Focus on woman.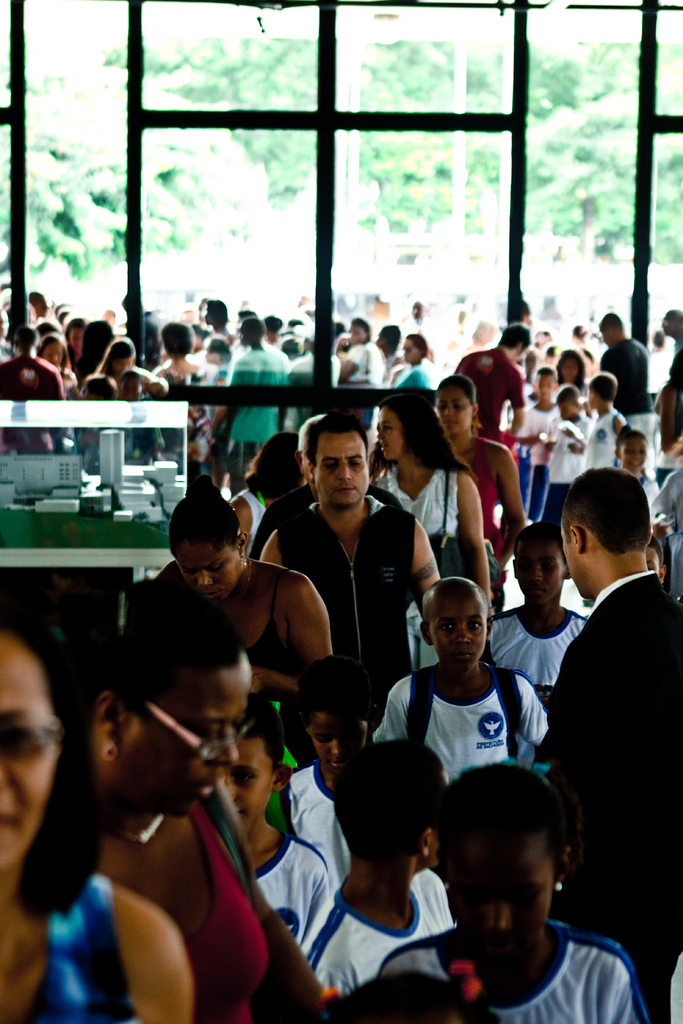
Focused at l=61, t=312, r=87, b=366.
